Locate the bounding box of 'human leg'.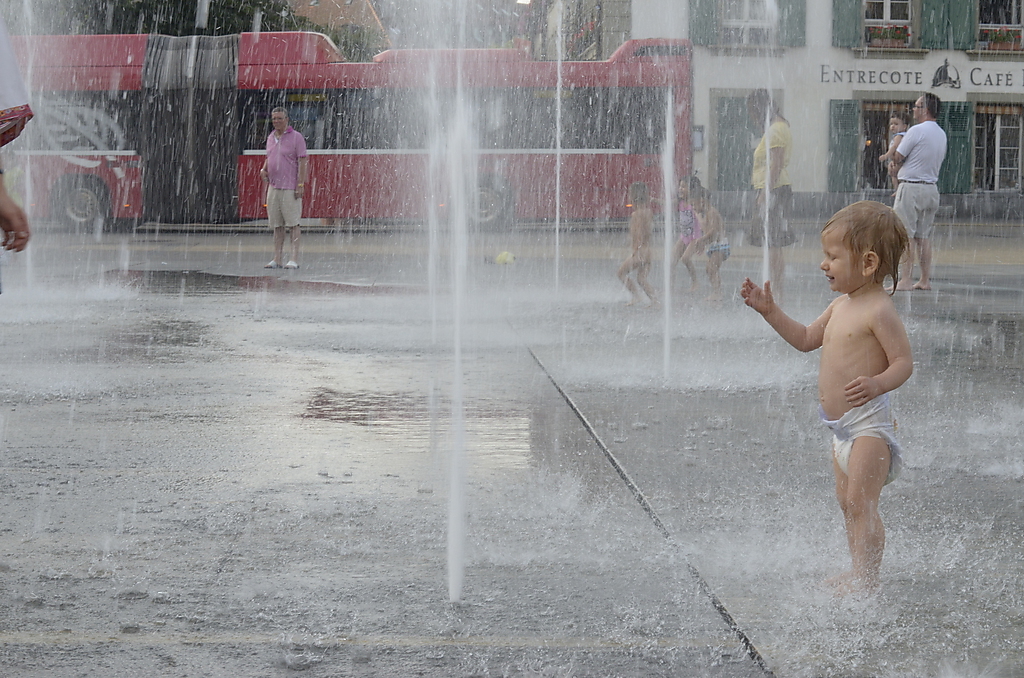
Bounding box: bbox=(833, 393, 897, 591).
